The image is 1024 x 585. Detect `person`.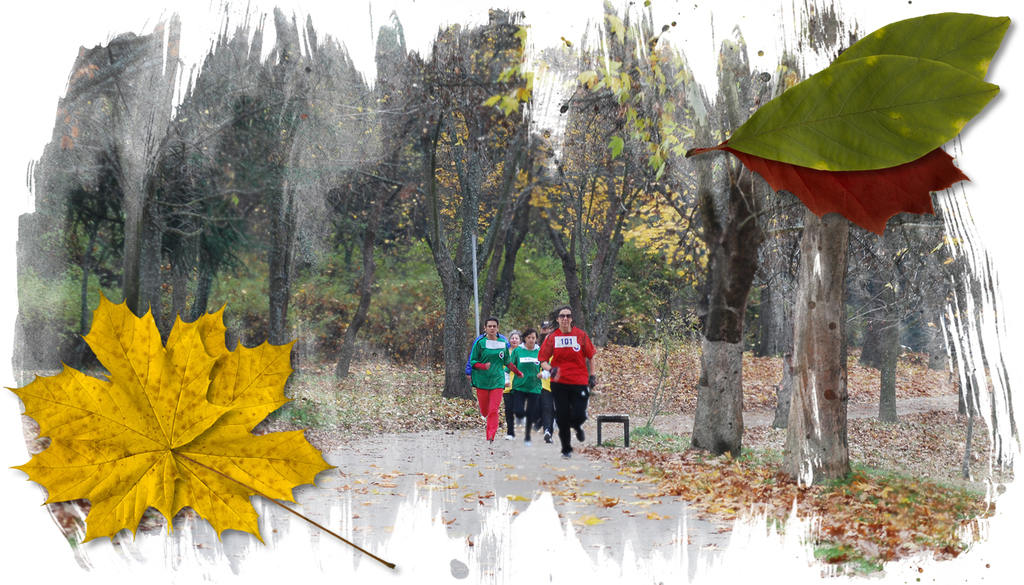
Detection: left=506, top=329, right=545, bottom=444.
